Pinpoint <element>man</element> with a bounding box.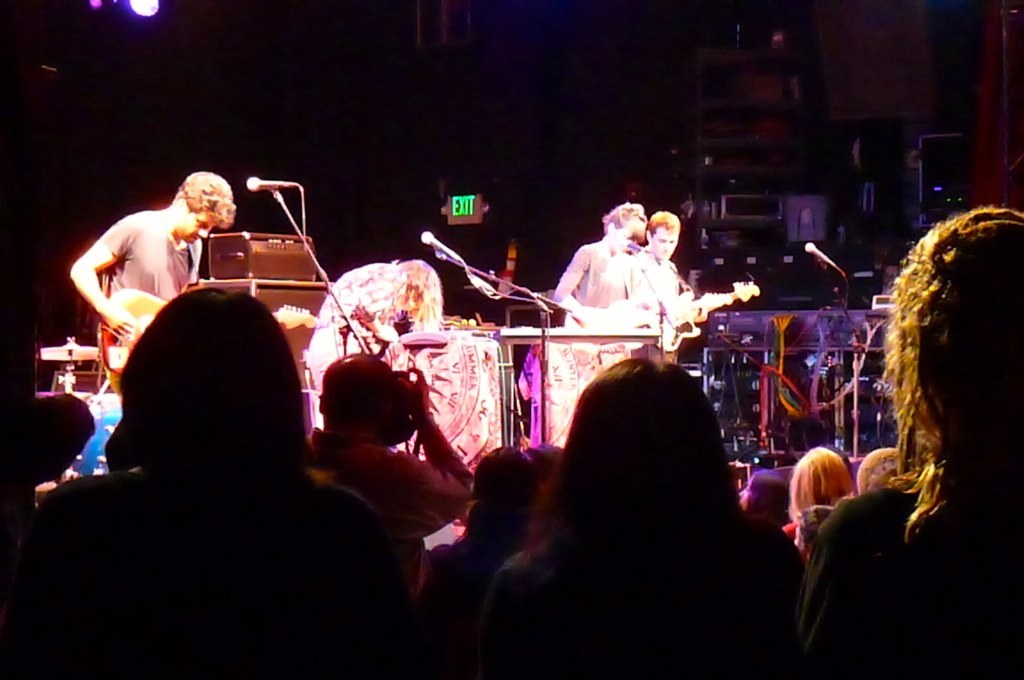
Rect(67, 172, 236, 399).
